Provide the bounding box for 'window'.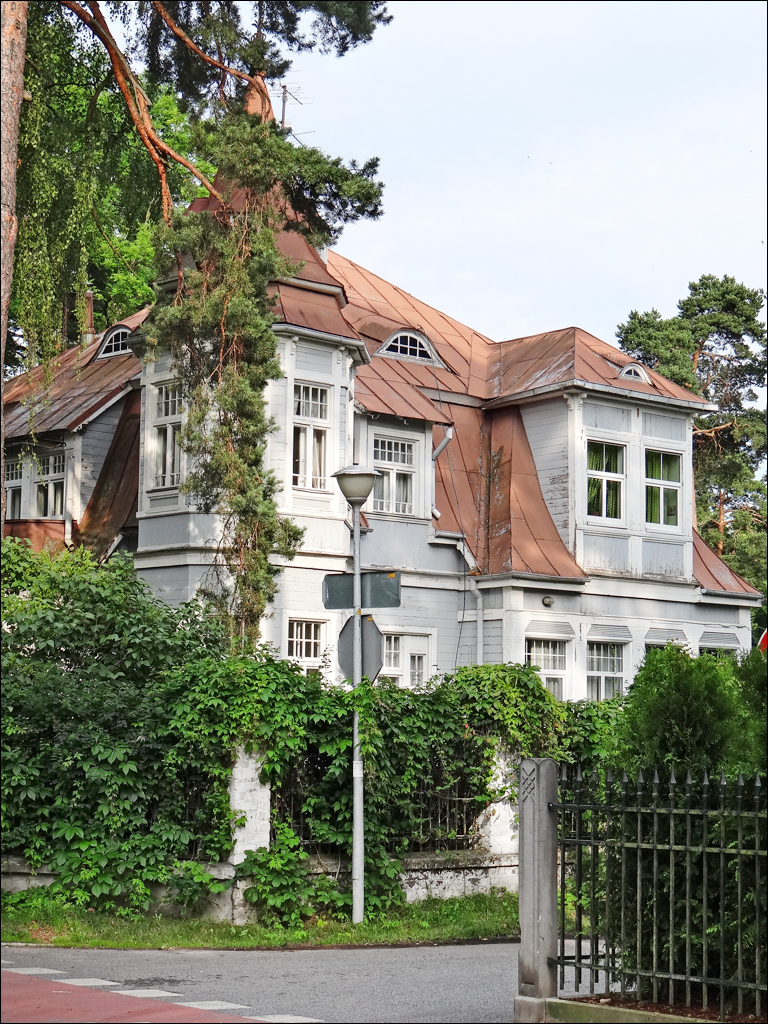
bbox(372, 633, 438, 697).
